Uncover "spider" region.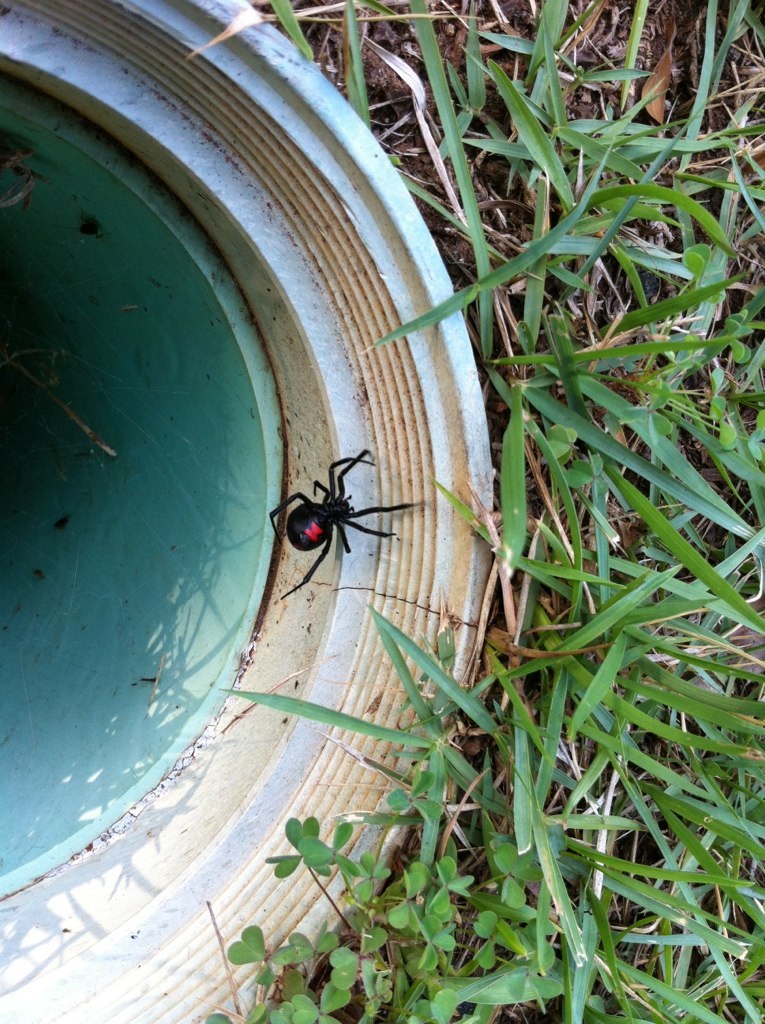
Uncovered: rect(268, 447, 421, 595).
